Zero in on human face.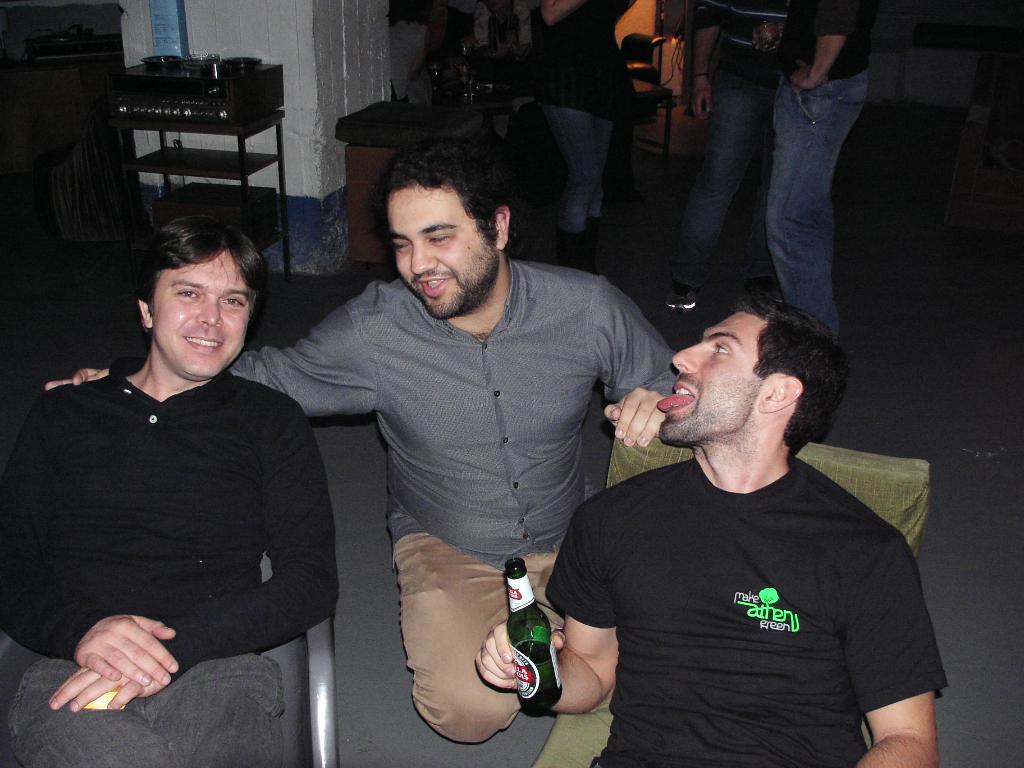
Zeroed in: (x1=392, y1=183, x2=498, y2=320).
